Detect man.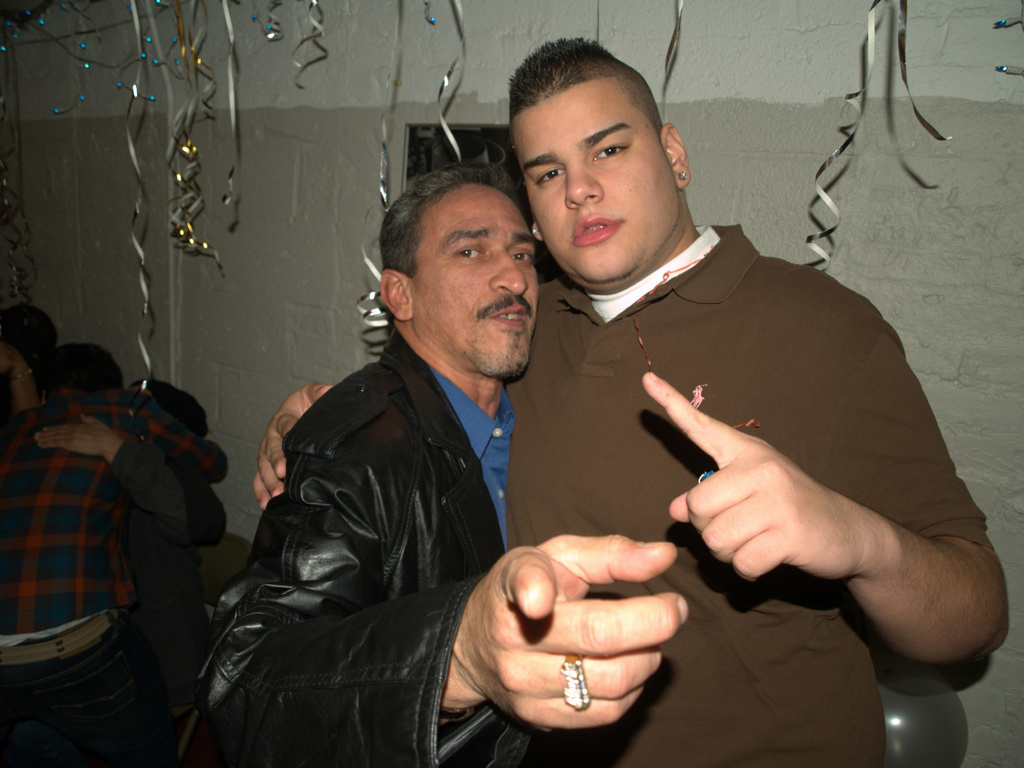
Detected at [left=251, top=37, right=1008, bottom=767].
